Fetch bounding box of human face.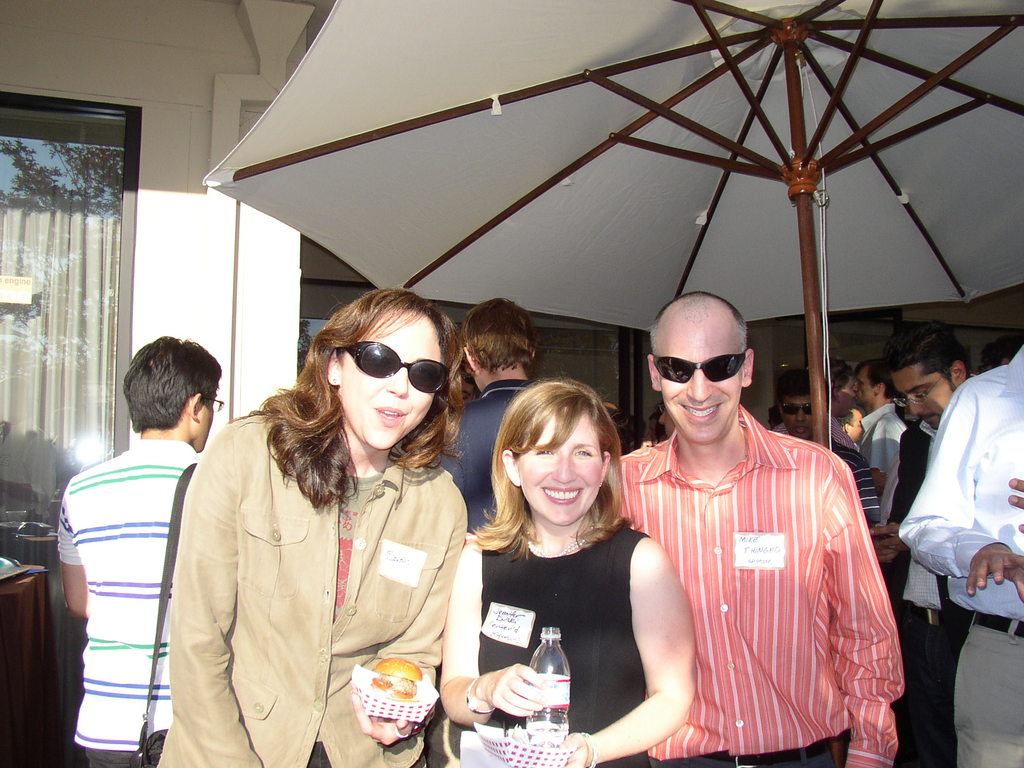
Bbox: [781,396,810,442].
